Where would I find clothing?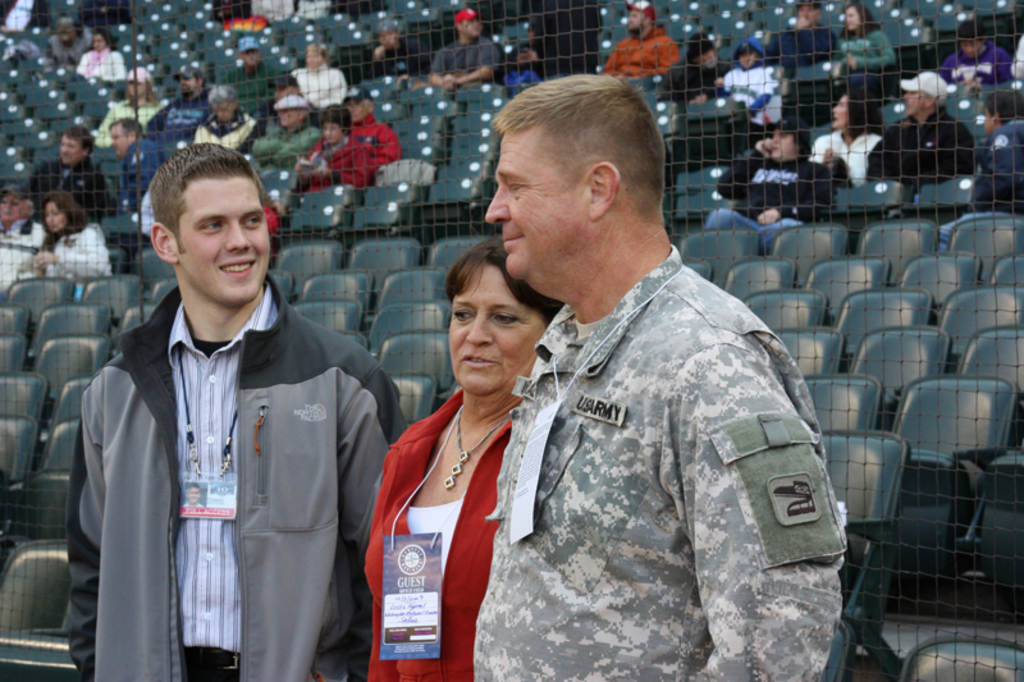
At 361,386,503,681.
